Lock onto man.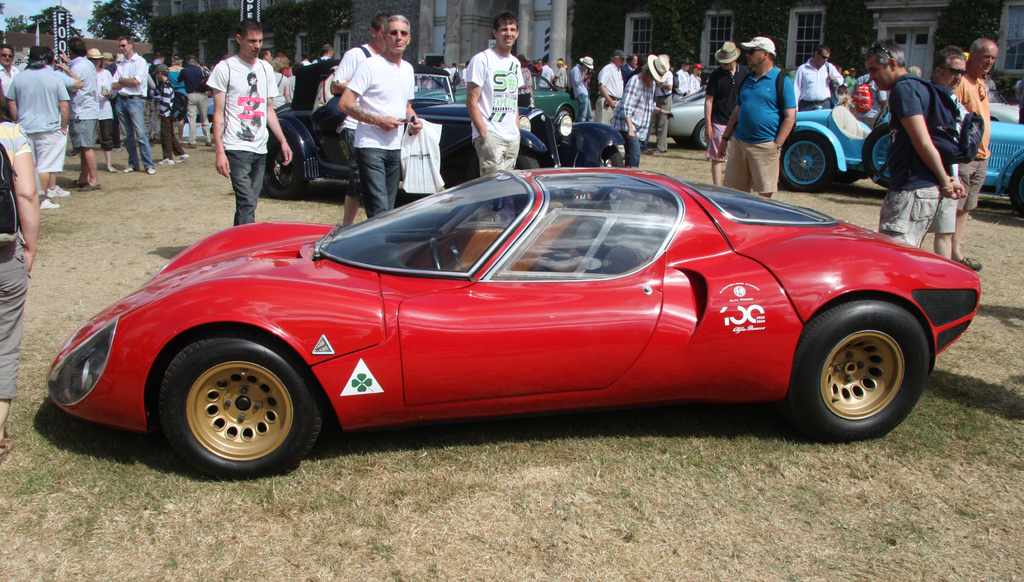
Locked: 45,50,84,199.
